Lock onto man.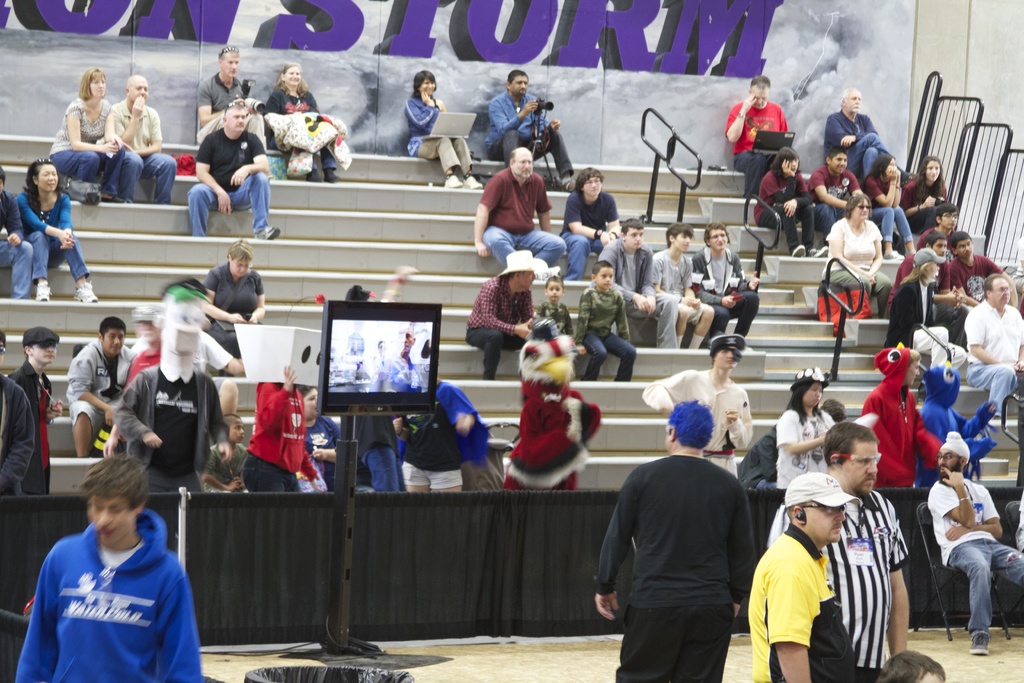
Locked: BBox(54, 315, 132, 460).
